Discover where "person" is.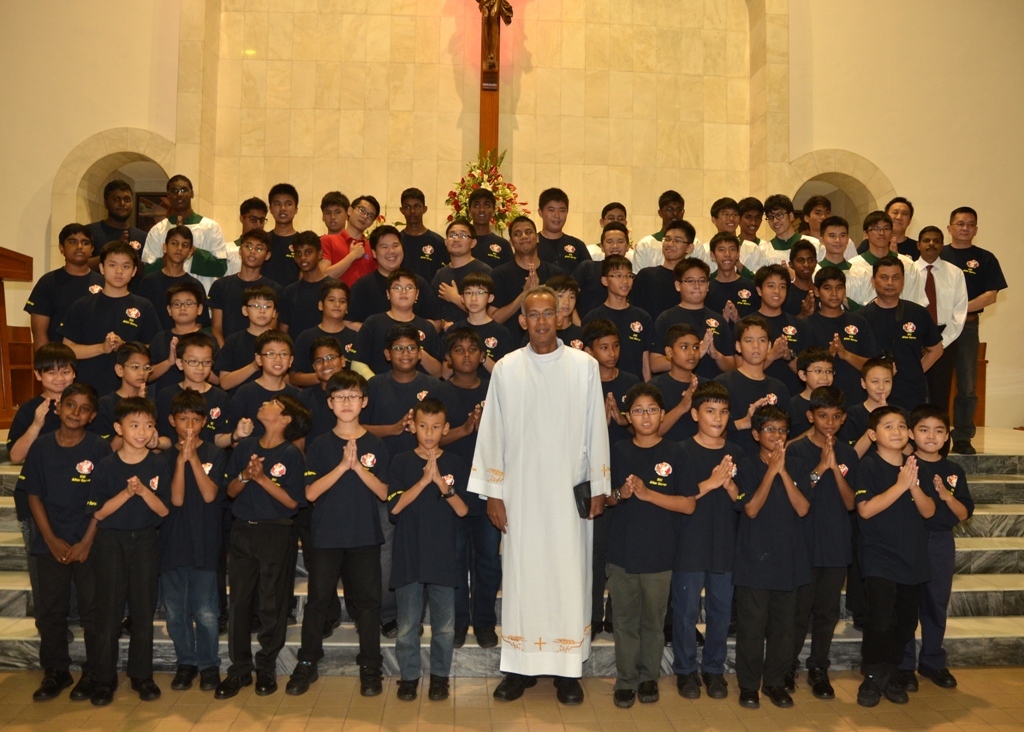
Discovered at Rect(286, 281, 383, 391).
